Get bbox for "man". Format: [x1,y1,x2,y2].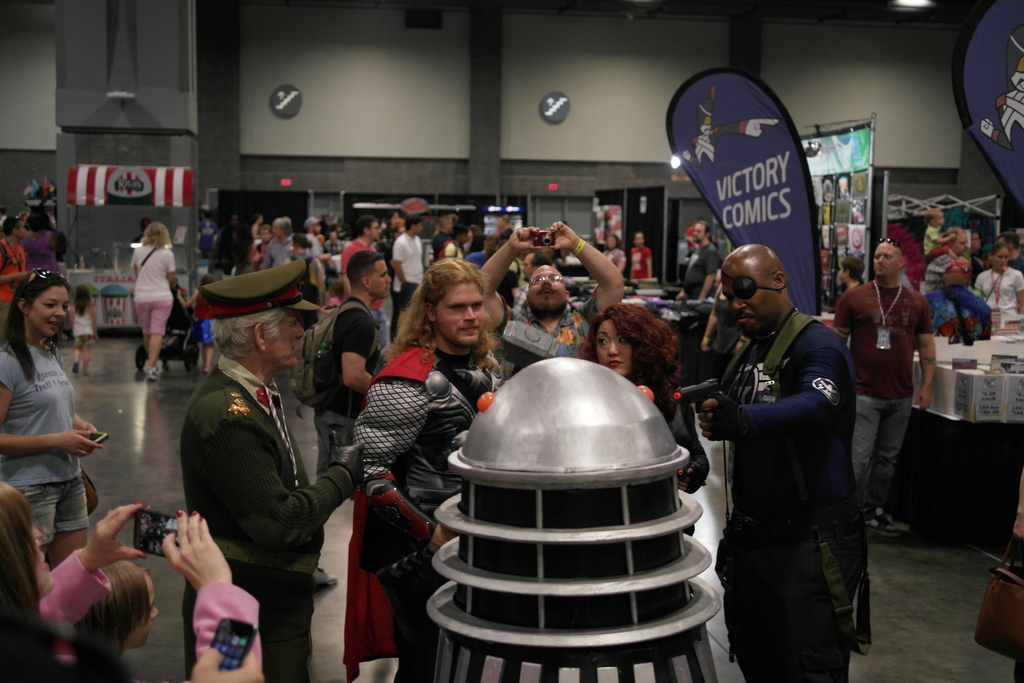
[390,211,430,341].
